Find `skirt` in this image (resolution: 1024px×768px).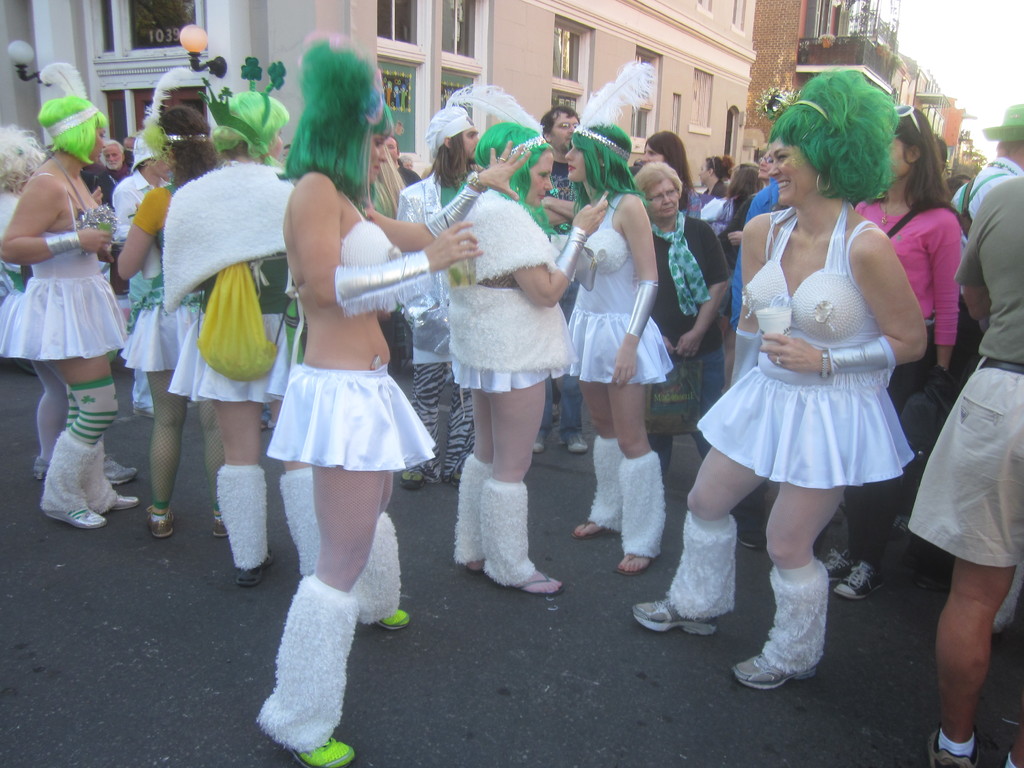
region(566, 314, 674, 387).
